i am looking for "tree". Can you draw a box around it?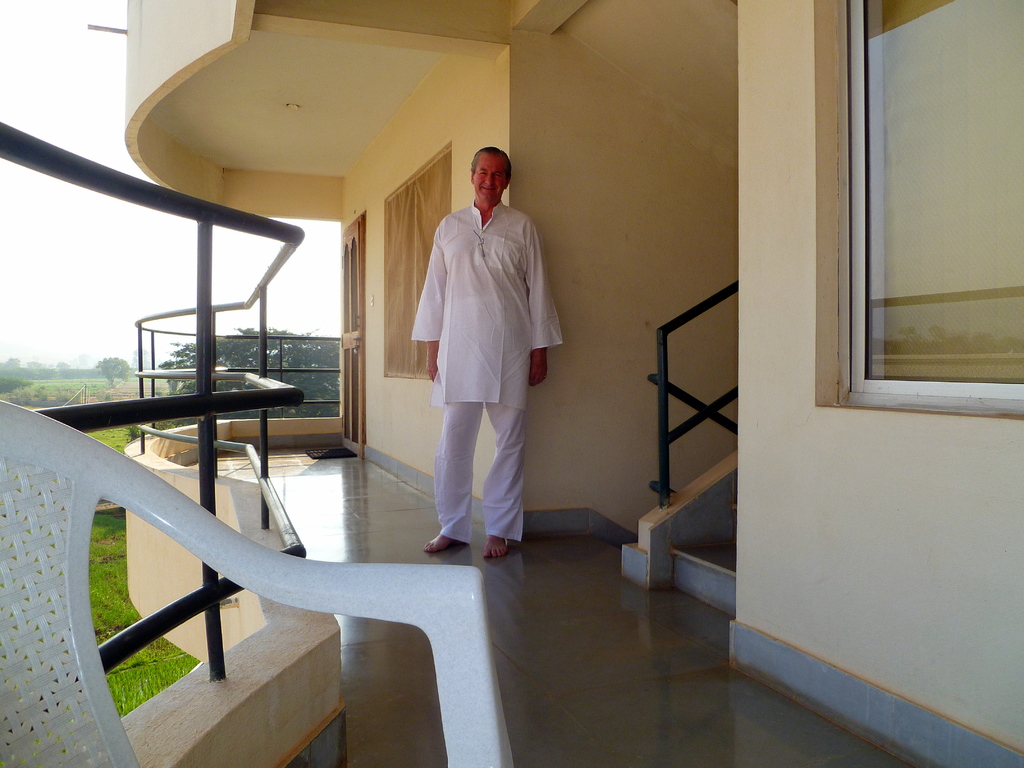
Sure, the bounding box is (0,356,22,392).
